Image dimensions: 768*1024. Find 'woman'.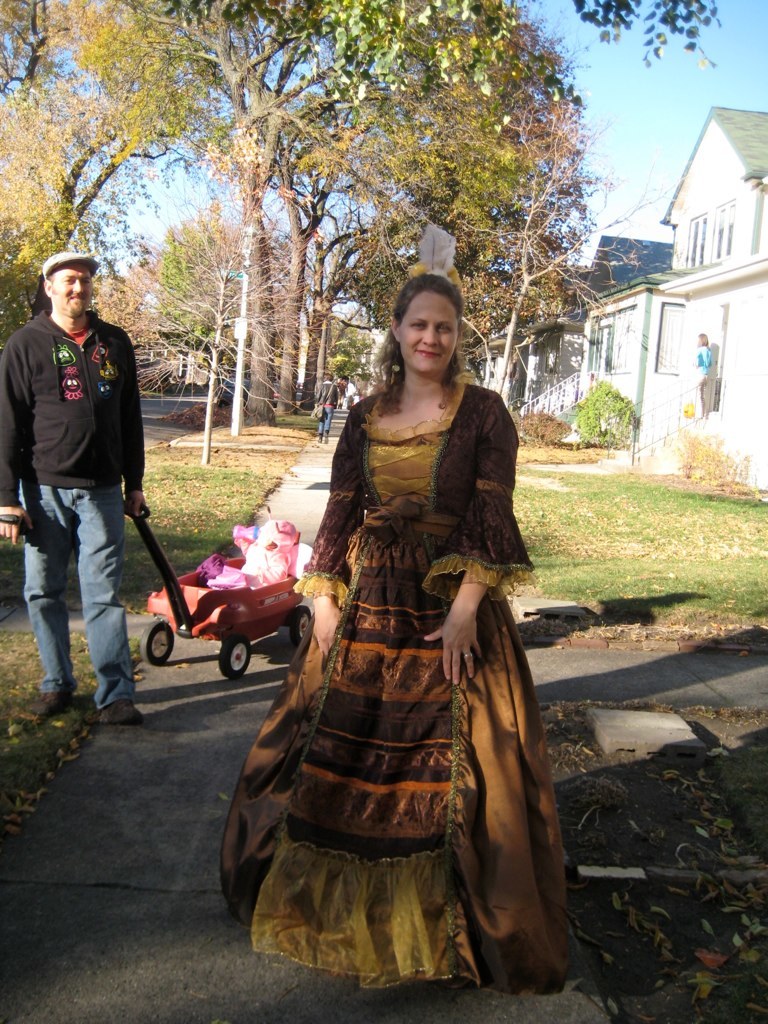
232/274/549/990.
